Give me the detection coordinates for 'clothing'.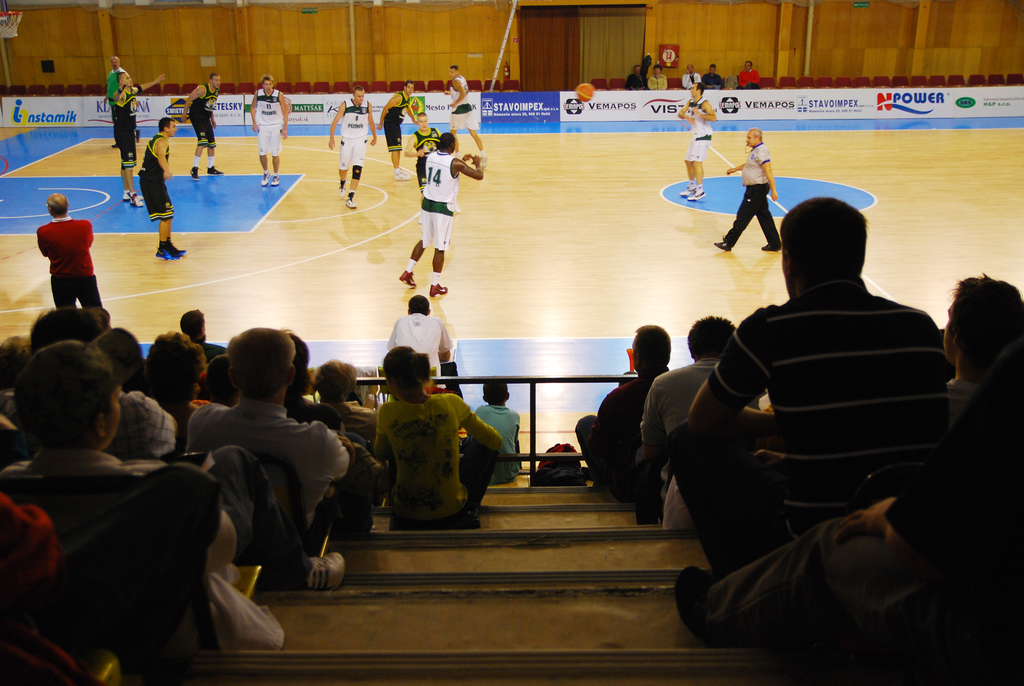
412:120:442:185.
